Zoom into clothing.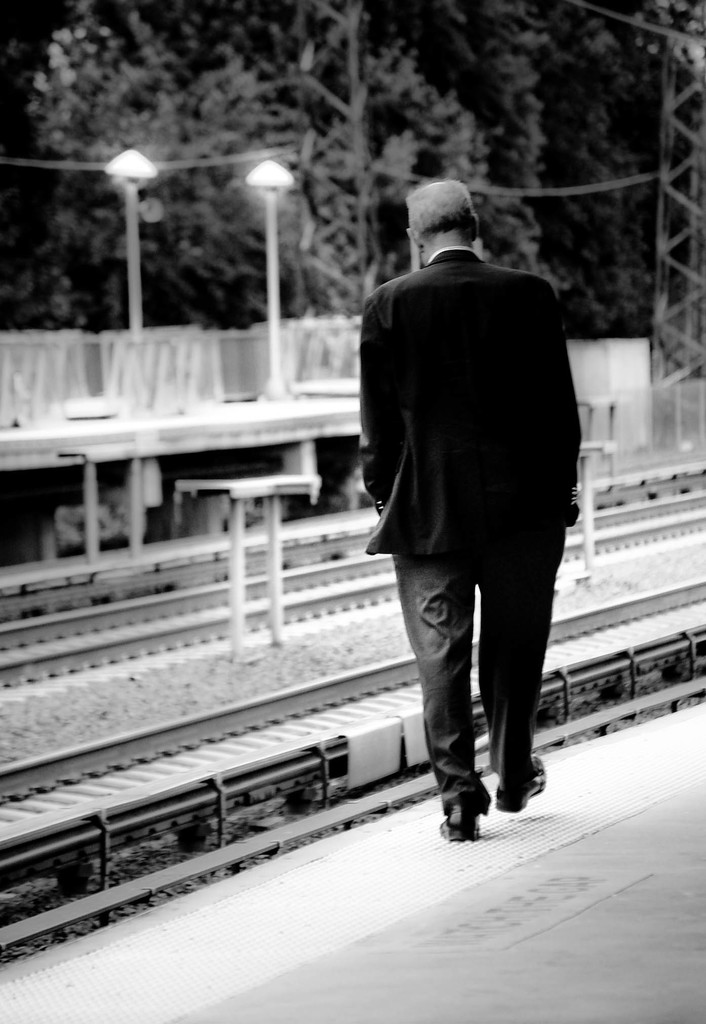
Zoom target: BBox(339, 188, 587, 753).
